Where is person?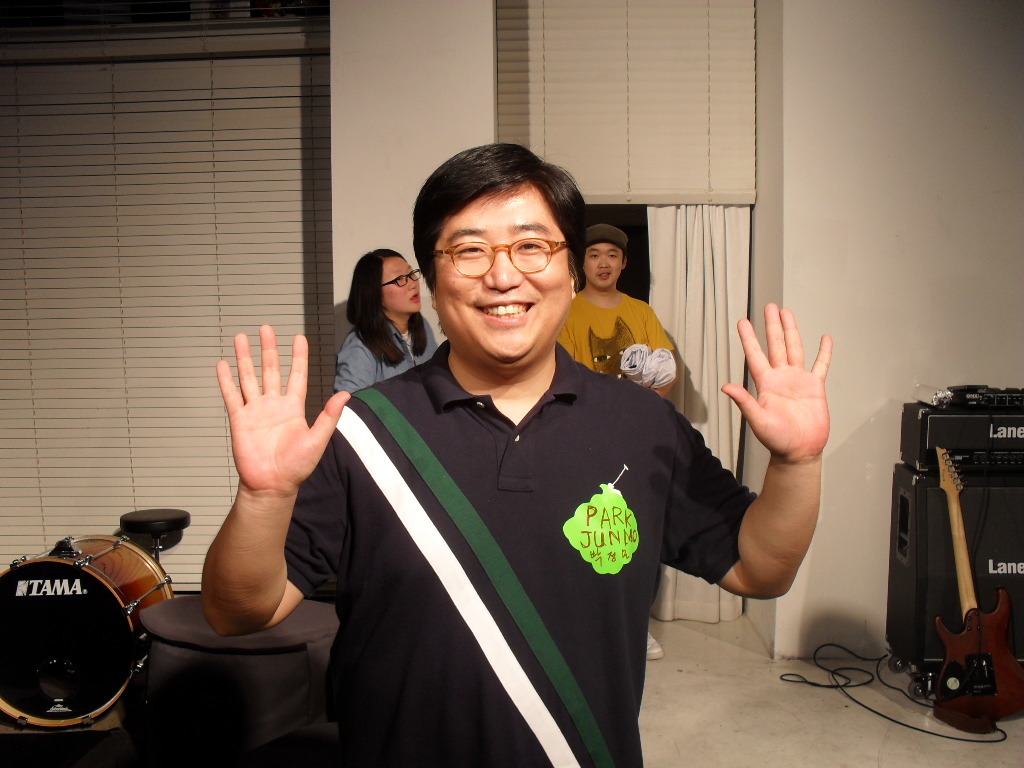
box=[268, 169, 780, 764].
